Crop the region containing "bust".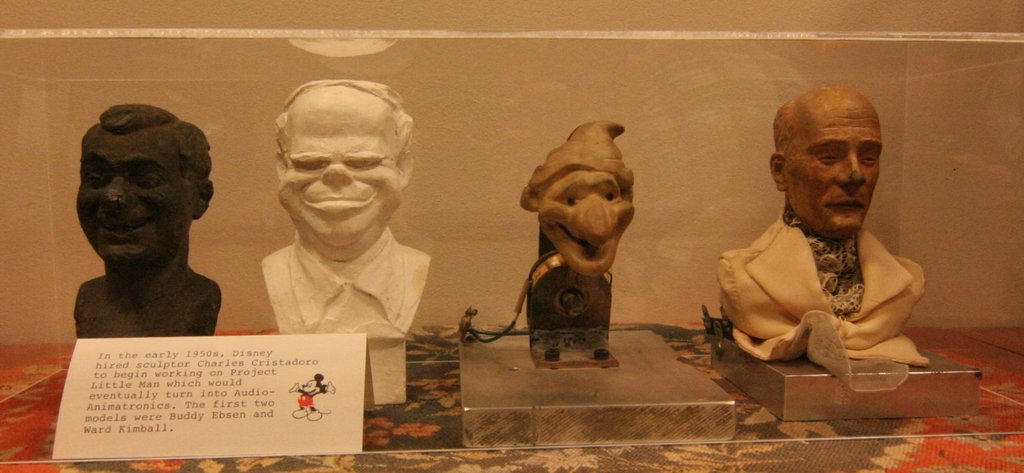
Crop region: <box>70,106,222,337</box>.
